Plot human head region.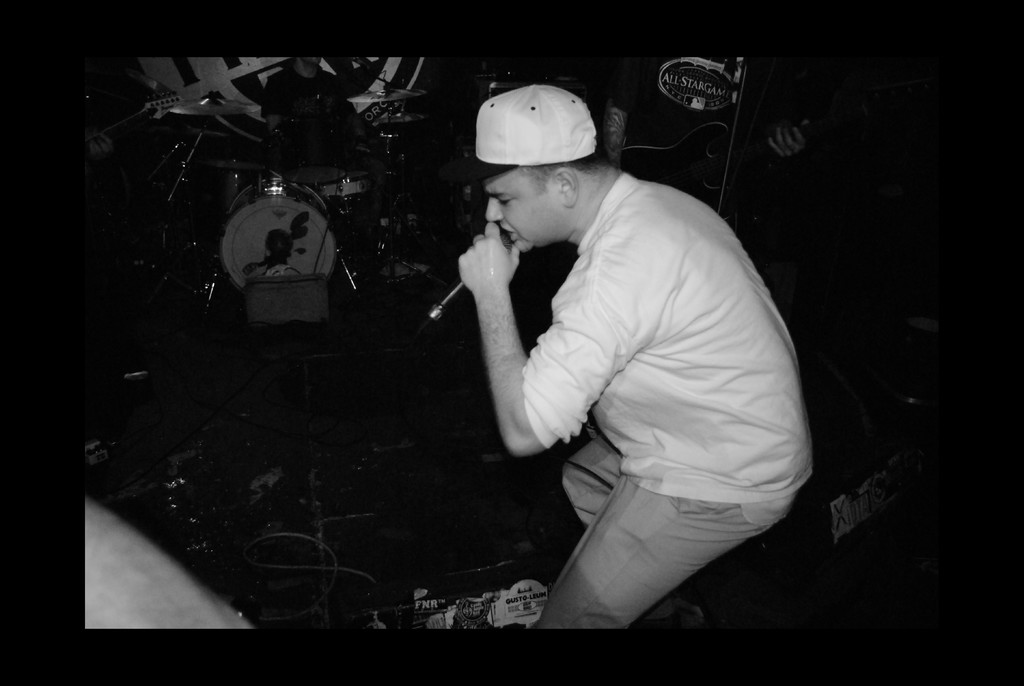
Plotted at 461 82 617 247.
